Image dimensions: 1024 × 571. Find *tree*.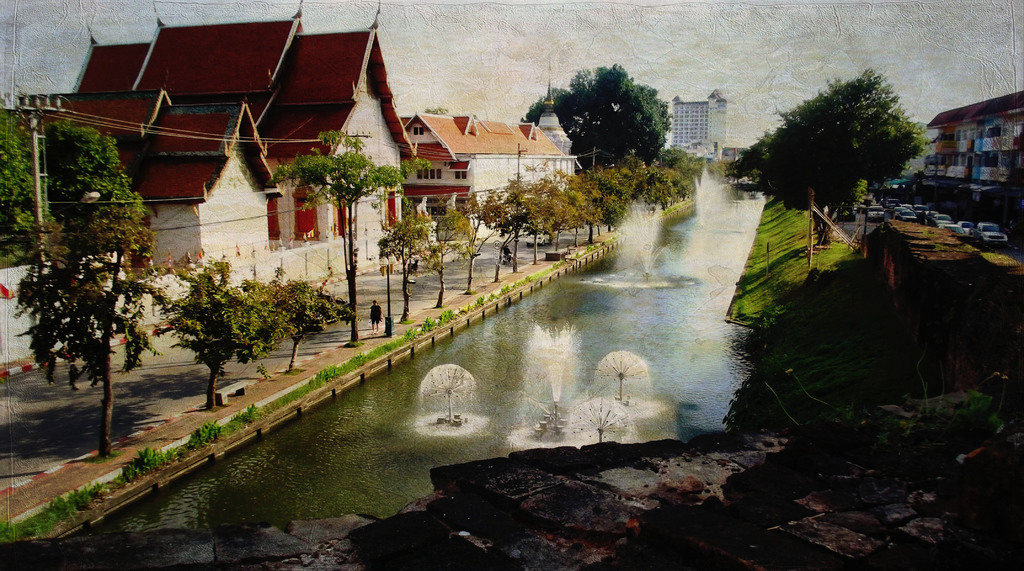
pyautogui.locateOnScreen(454, 184, 512, 296).
